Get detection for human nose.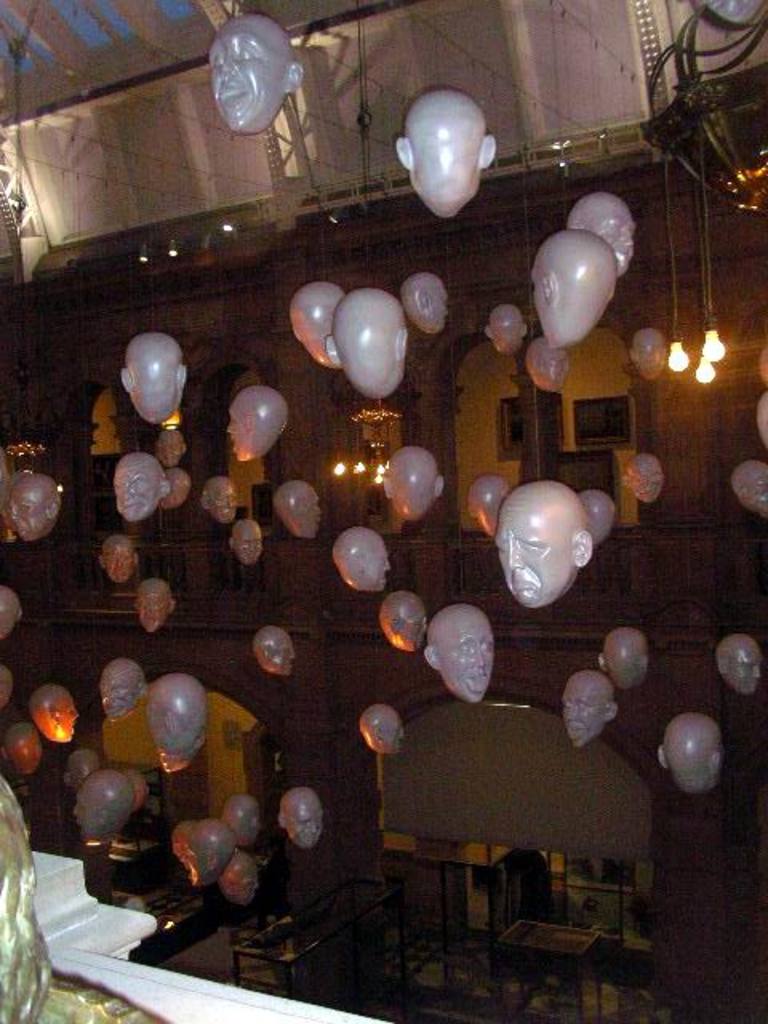
Detection: [472, 648, 485, 664].
